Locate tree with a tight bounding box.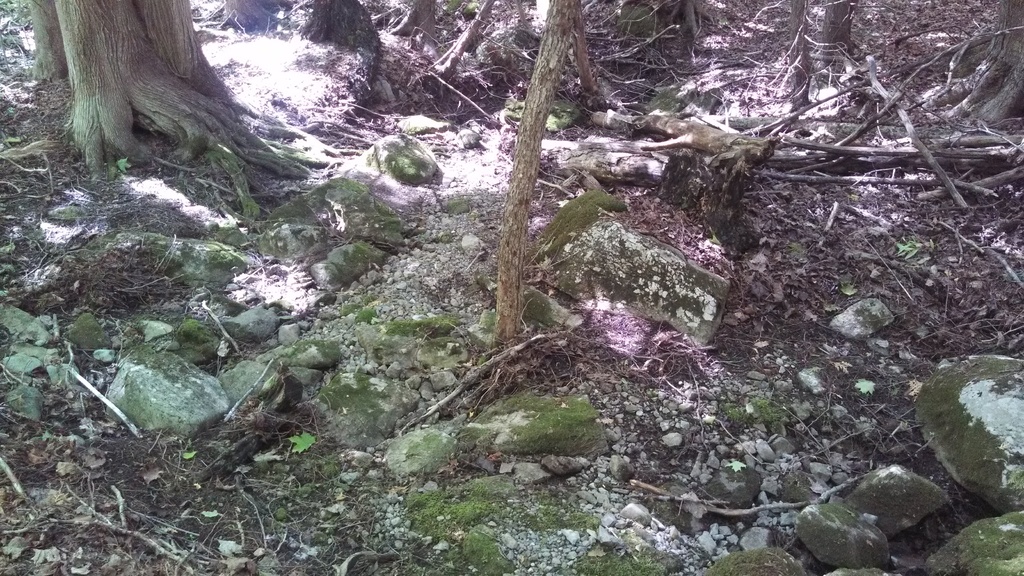
[left=472, top=0, right=598, bottom=371].
